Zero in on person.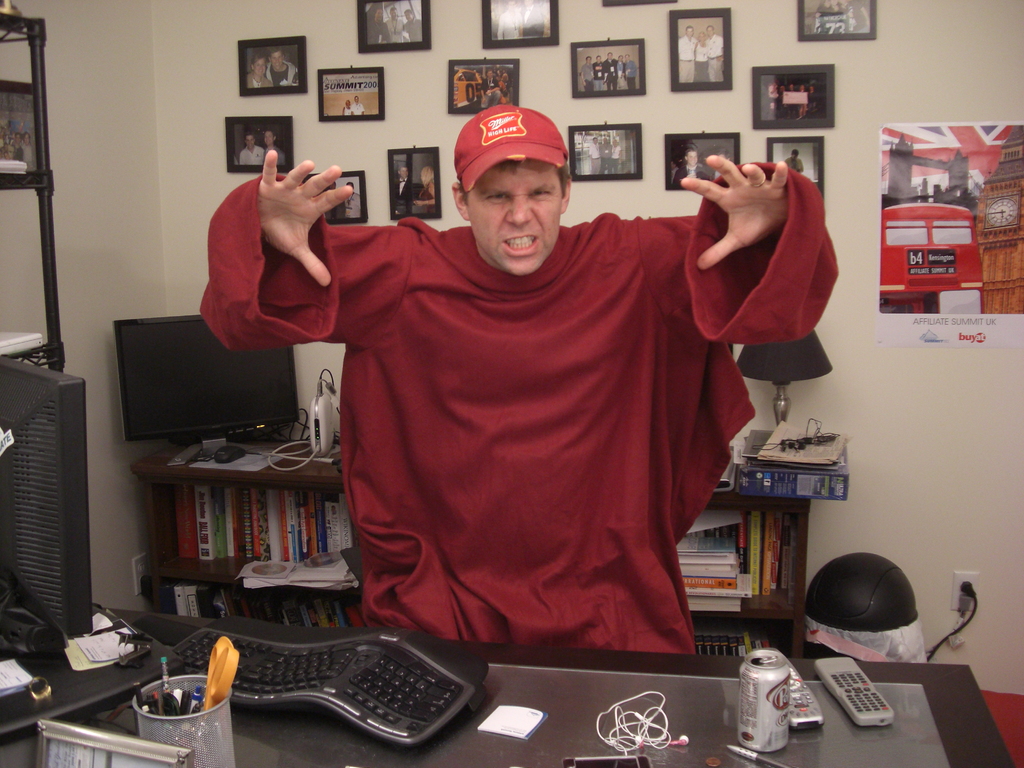
Zeroed in: x1=518 y1=0 x2=545 y2=35.
